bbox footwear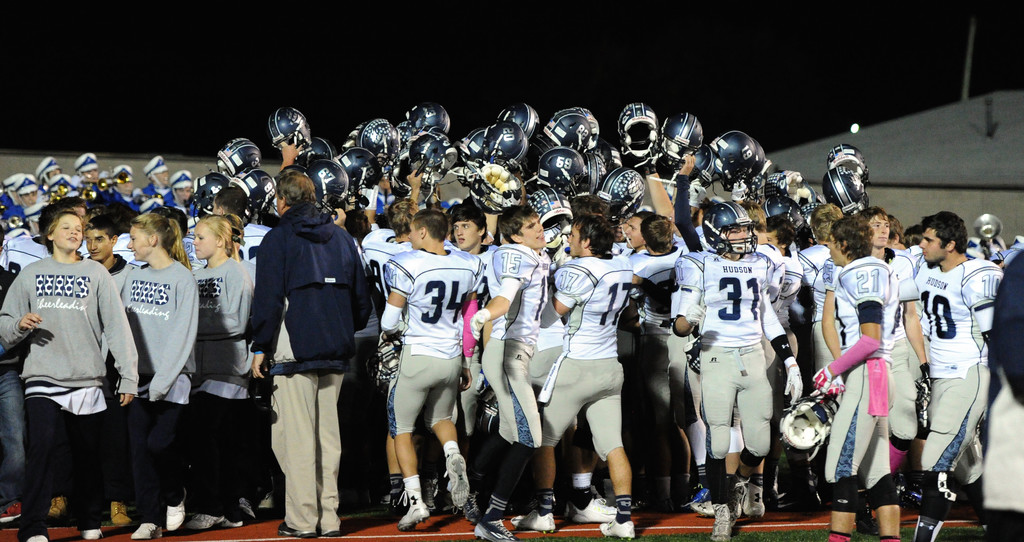
<region>563, 497, 617, 523</region>
